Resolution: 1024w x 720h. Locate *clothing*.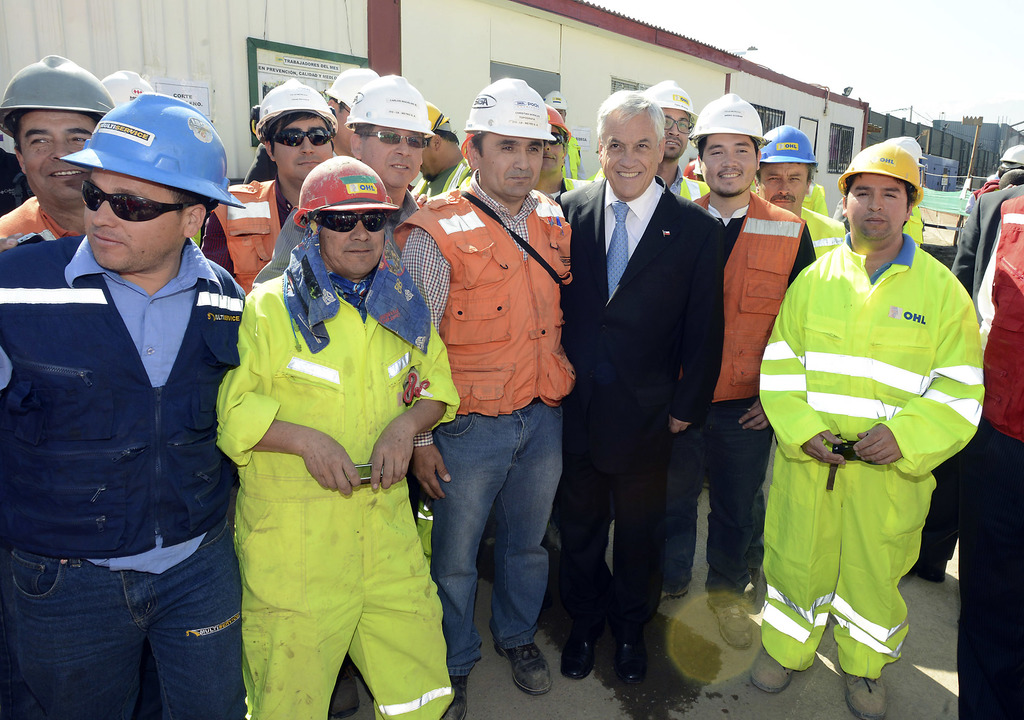
box(685, 191, 808, 589).
